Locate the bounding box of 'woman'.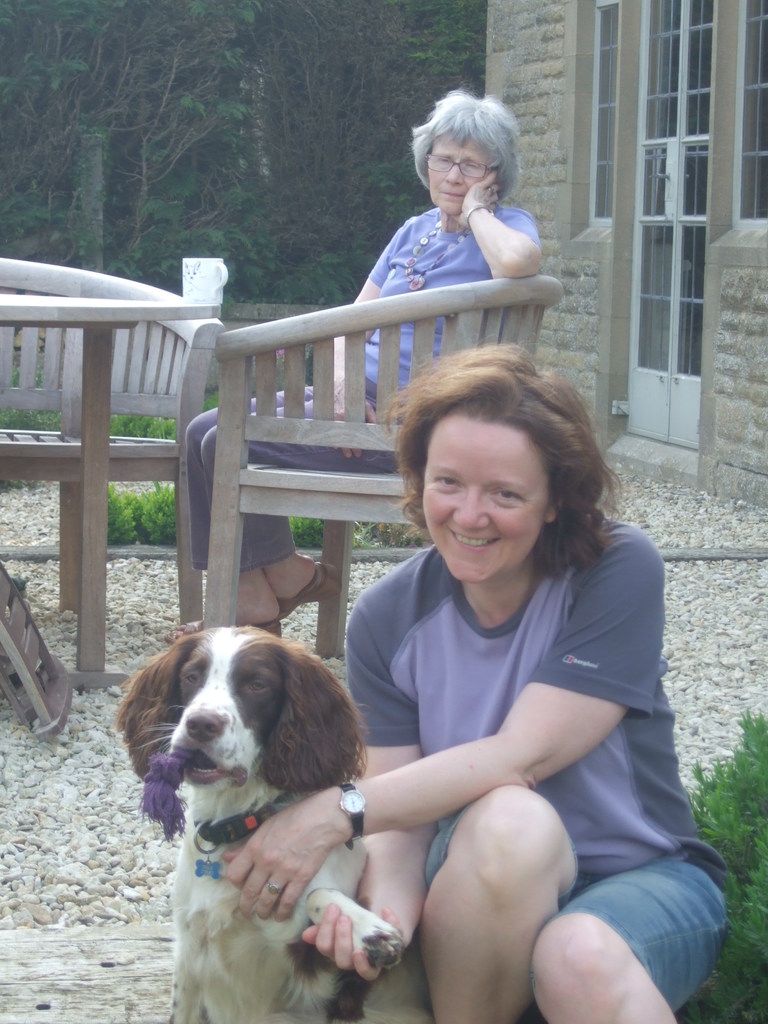
Bounding box: x1=221 y1=344 x2=725 y2=1023.
